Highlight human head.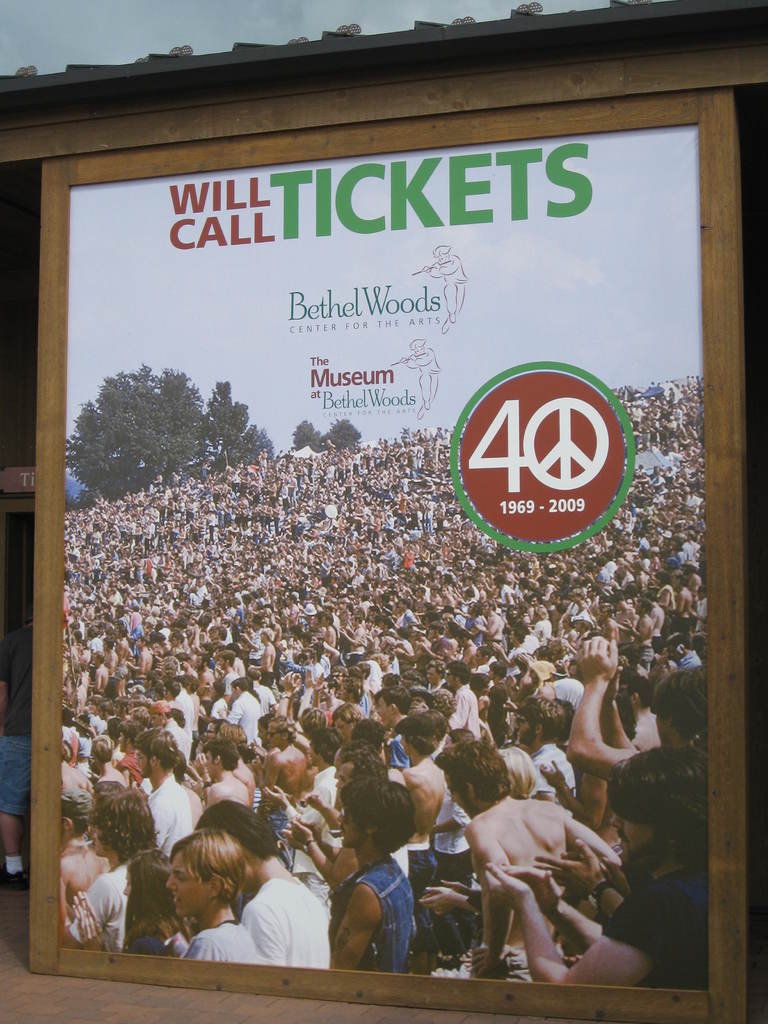
Highlighted region: (x1=121, y1=851, x2=168, y2=929).
